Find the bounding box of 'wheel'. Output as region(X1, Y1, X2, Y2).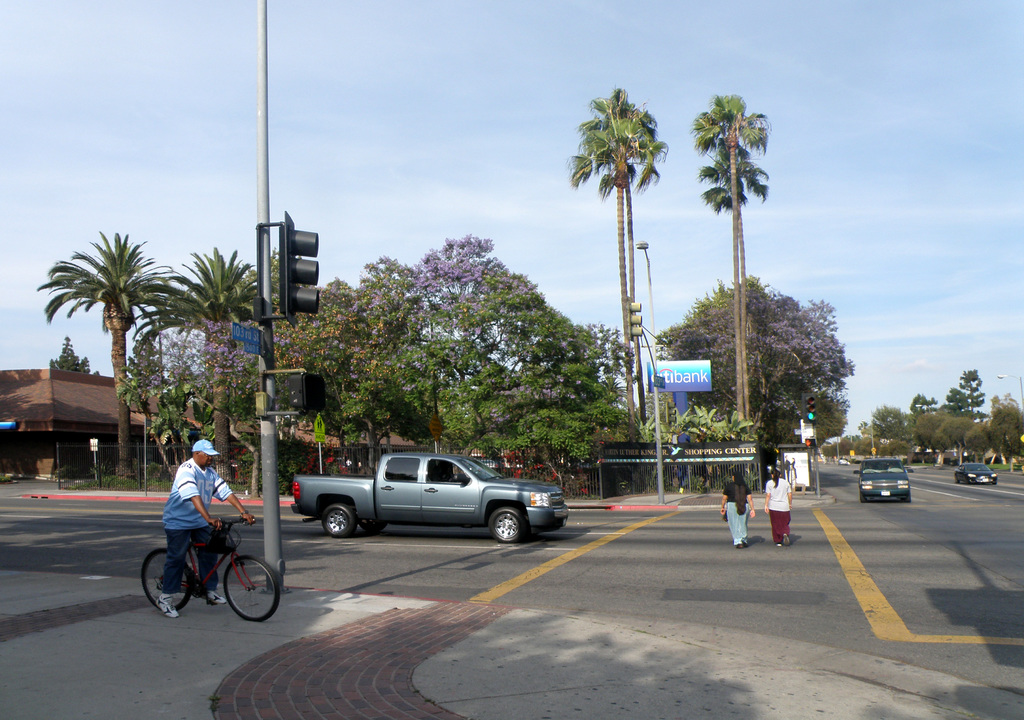
region(858, 491, 868, 502).
